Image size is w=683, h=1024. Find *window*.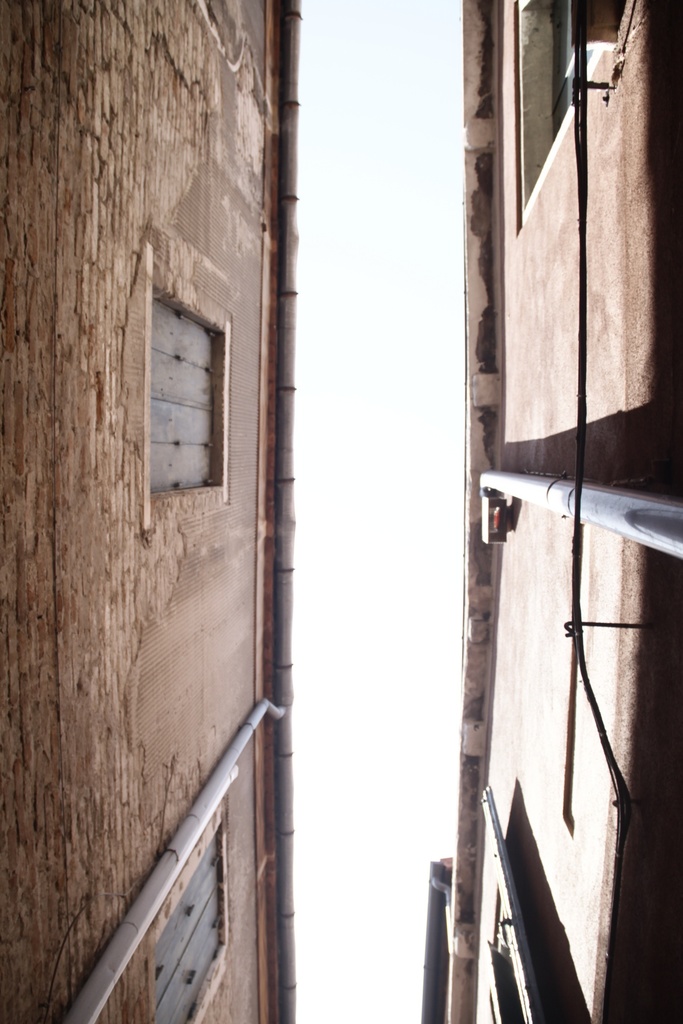
crop(469, 787, 541, 1023).
